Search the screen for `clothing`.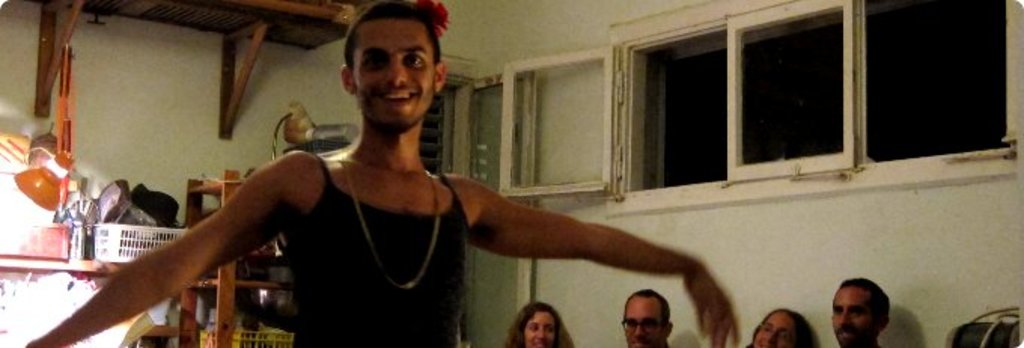
Found at 294:157:476:346.
